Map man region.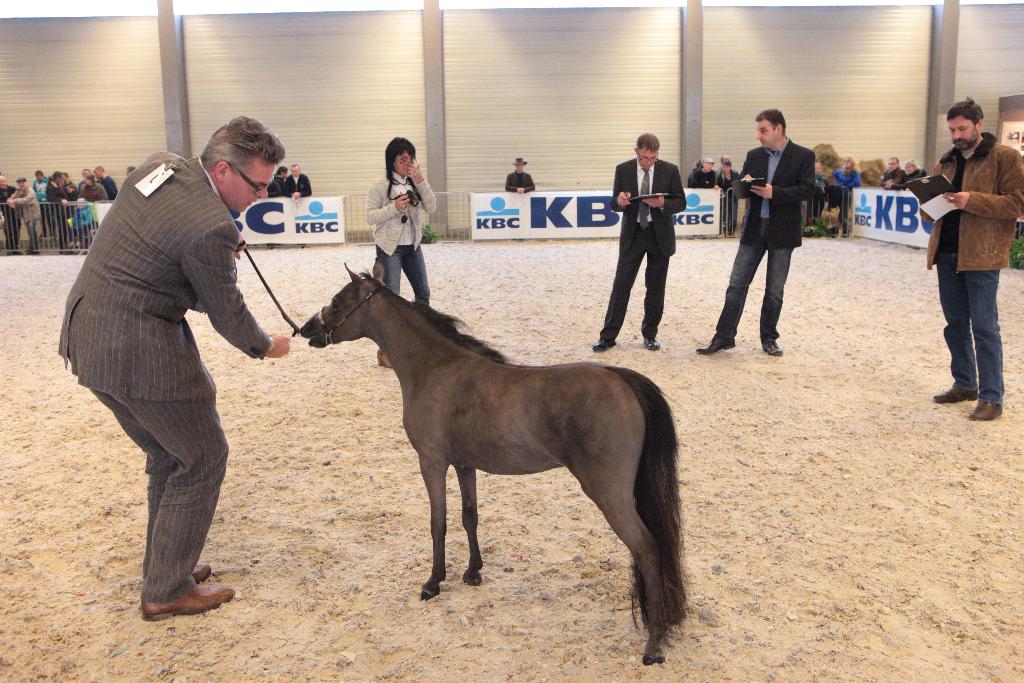
Mapped to Rect(696, 106, 817, 354).
